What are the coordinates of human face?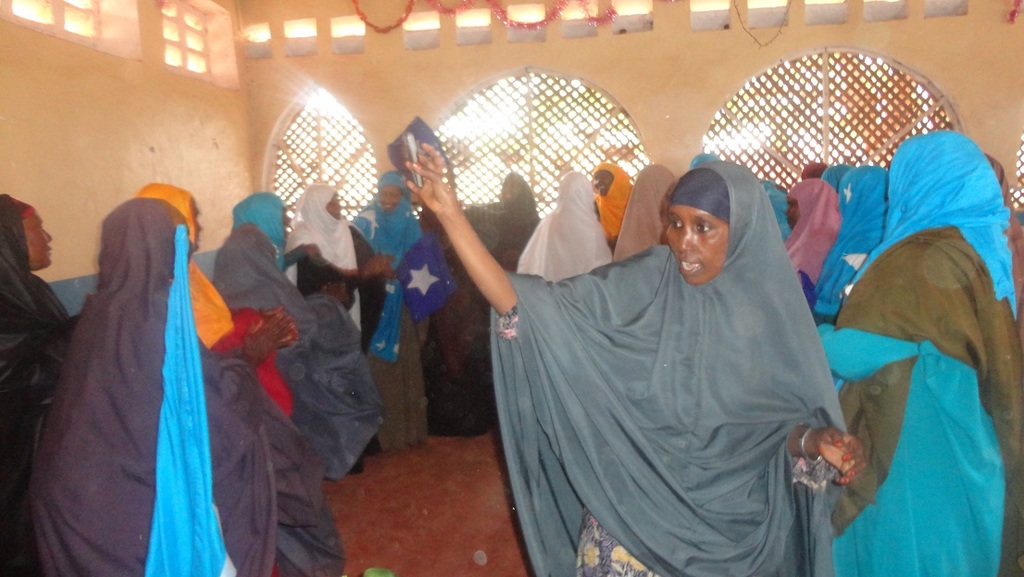
l=593, t=168, r=614, b=196.
